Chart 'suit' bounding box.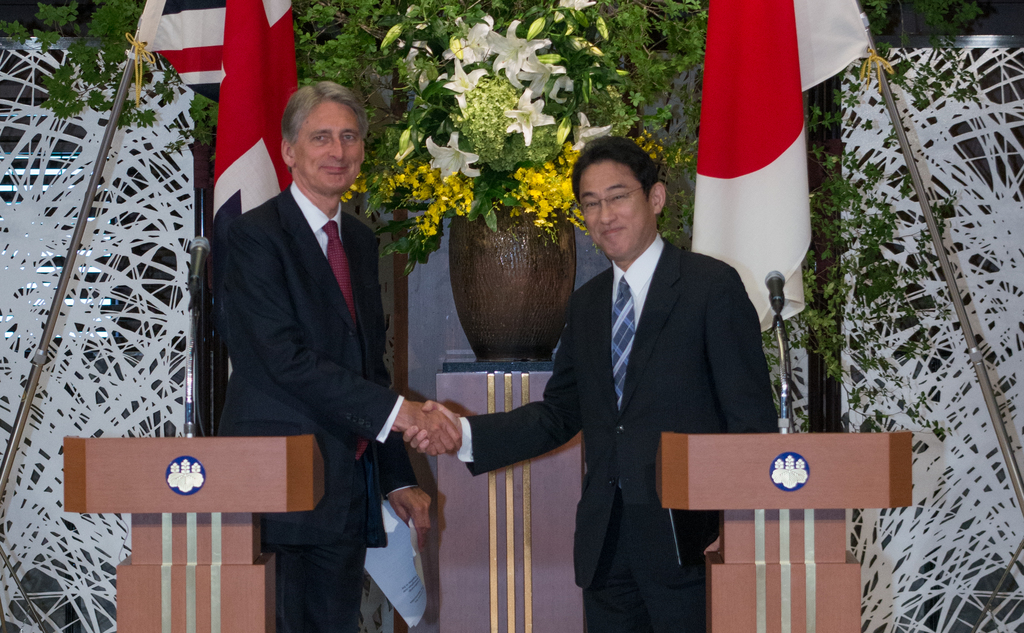
Charted: box=[221, 186, 419, 632].
